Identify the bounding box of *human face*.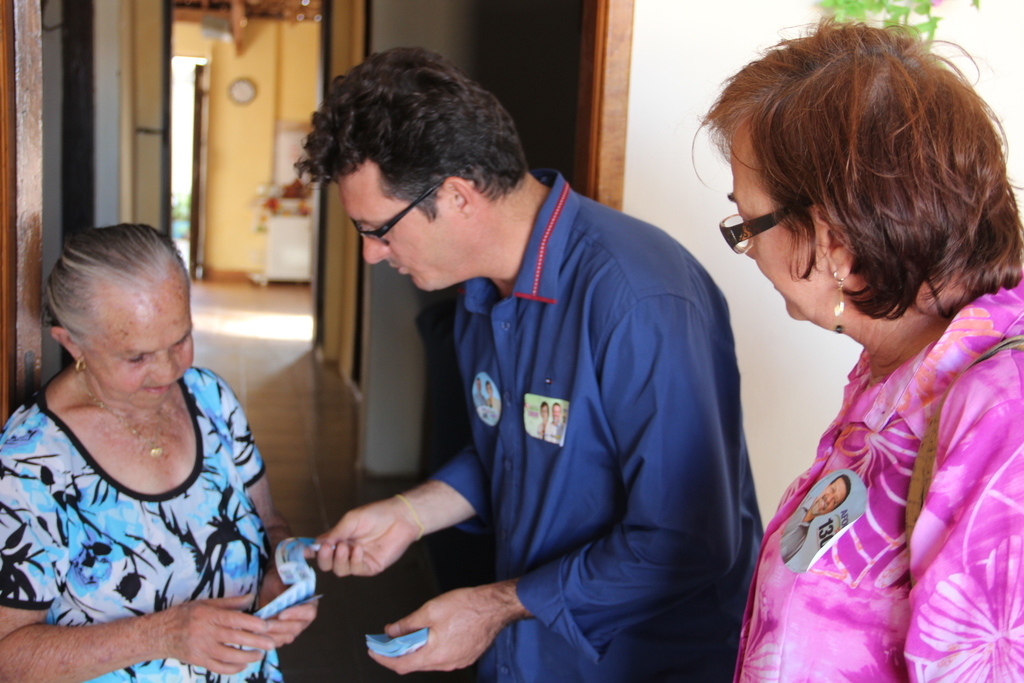
[left=731, top=126, right=838, bottom=320].
